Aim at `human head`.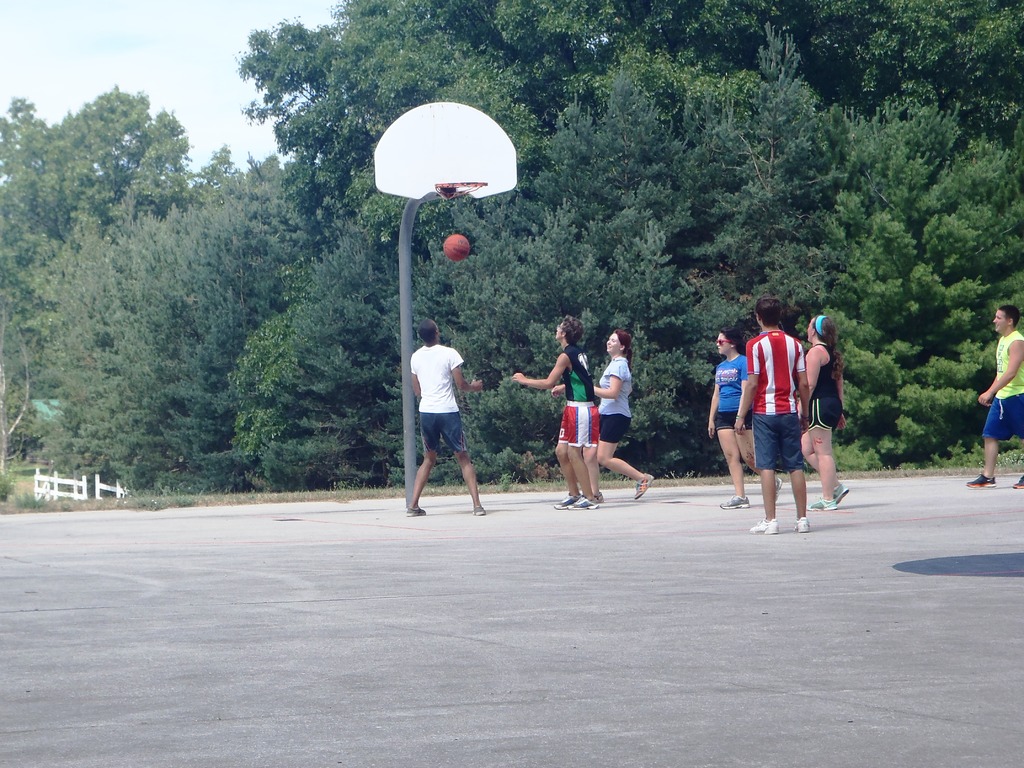
Aimed at {"x1": 993, "y1": 303, "x2": 1020, "y2": 333}.
